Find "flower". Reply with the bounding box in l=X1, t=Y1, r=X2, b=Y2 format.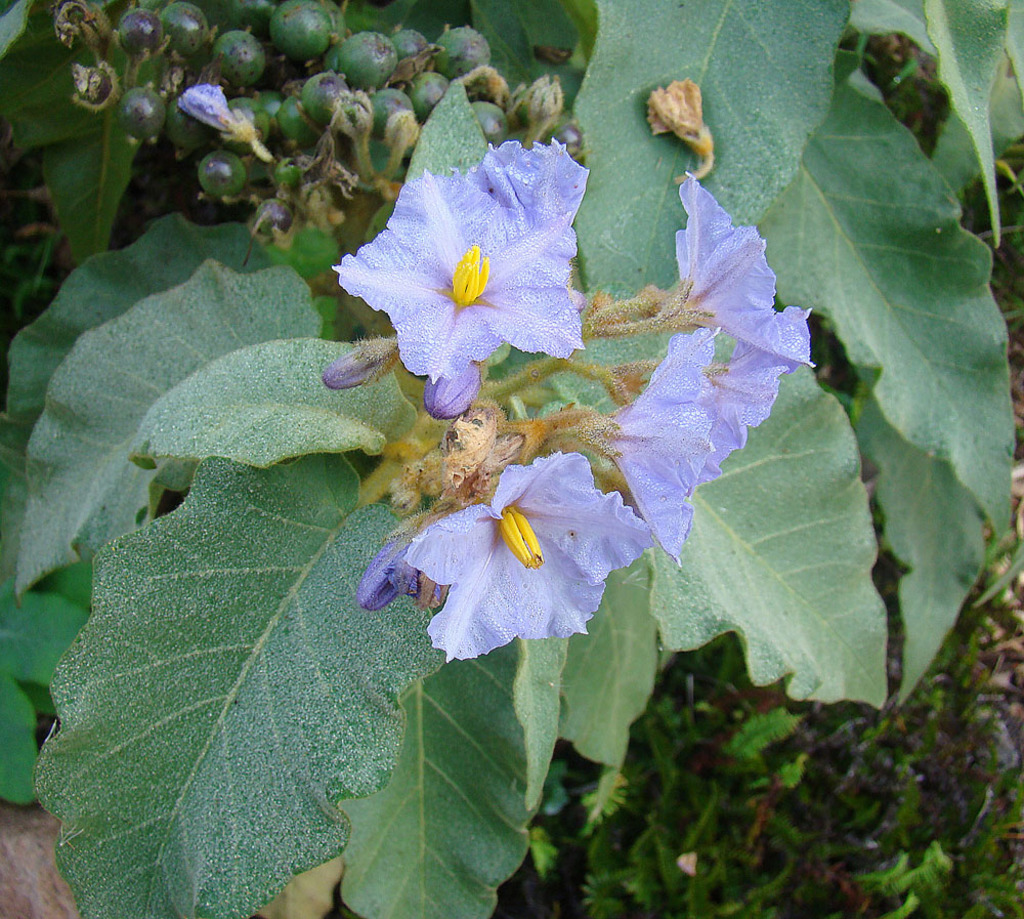
l=611, t=319, r=725, b=570.
